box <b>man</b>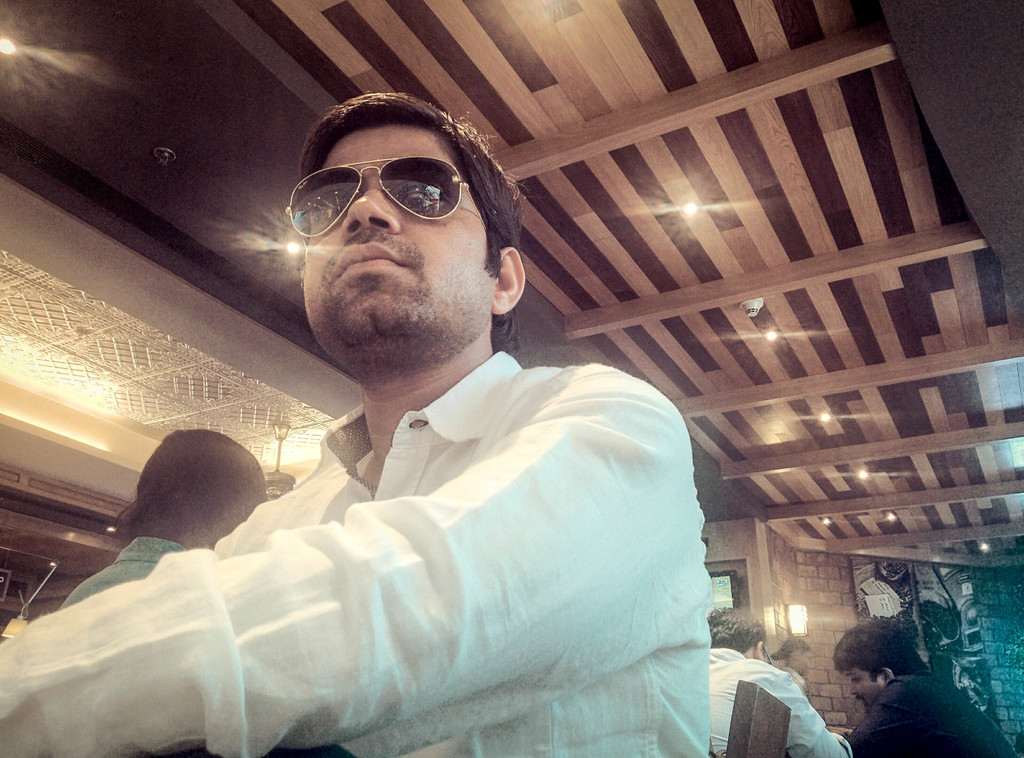
[x1=0, y1=90, x2=713, y2=757]
